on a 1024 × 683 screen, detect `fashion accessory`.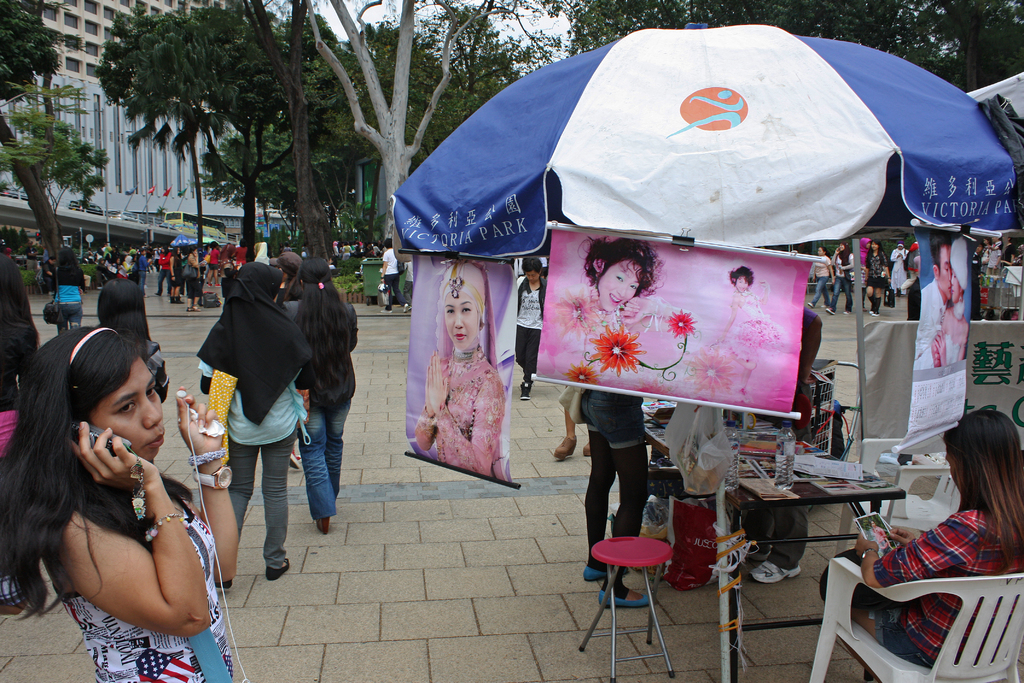
locate(751, 561, 802, 584).
